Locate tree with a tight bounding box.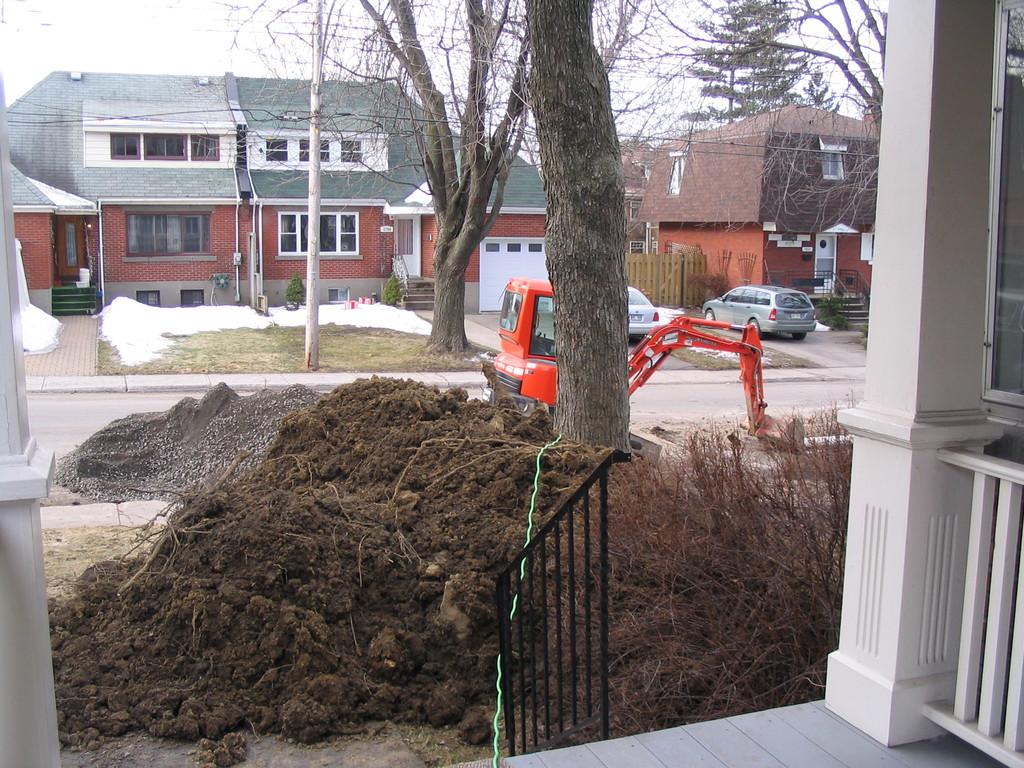
left=683, top=0, right=803, bottom=121.
